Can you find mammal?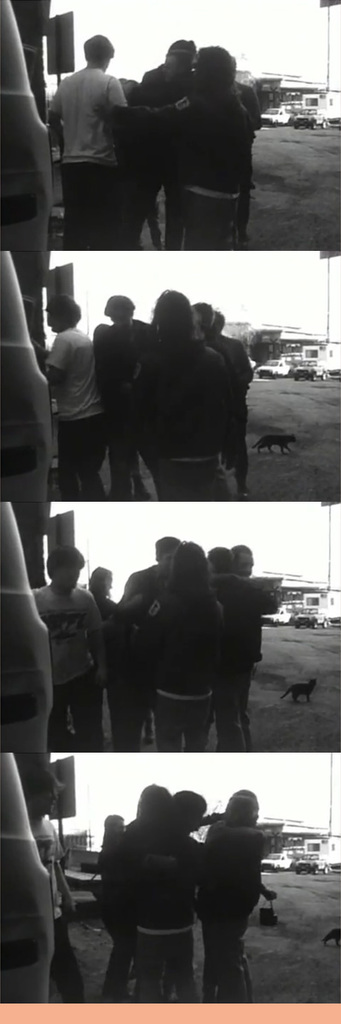
Yes, bounding box: detection(318, 925, 340, 947).
